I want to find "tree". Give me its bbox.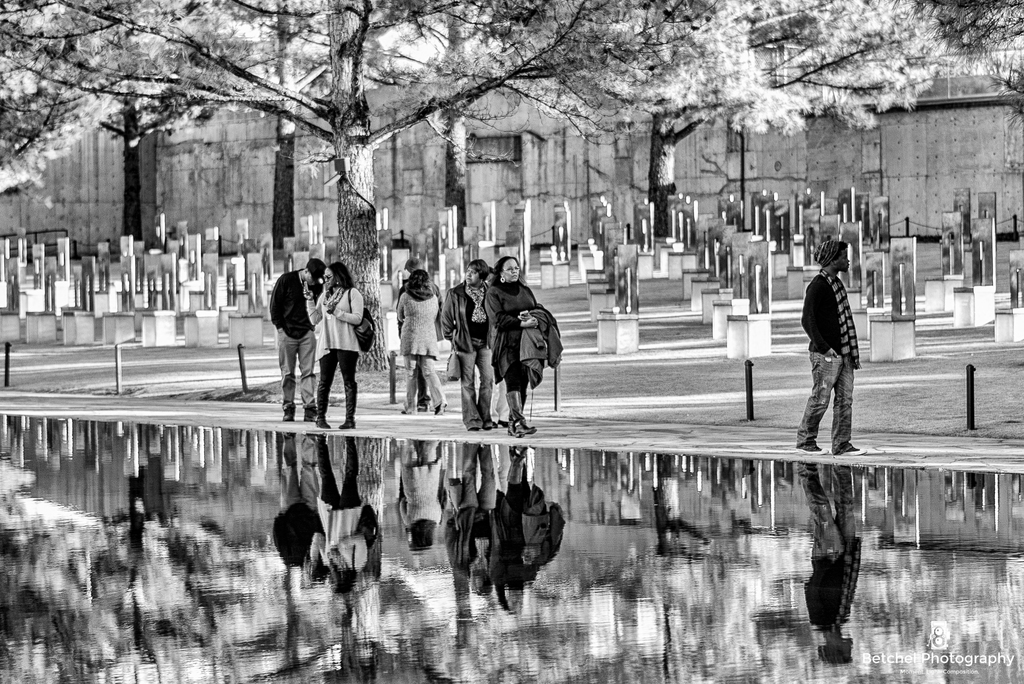
147:0:445:254.
